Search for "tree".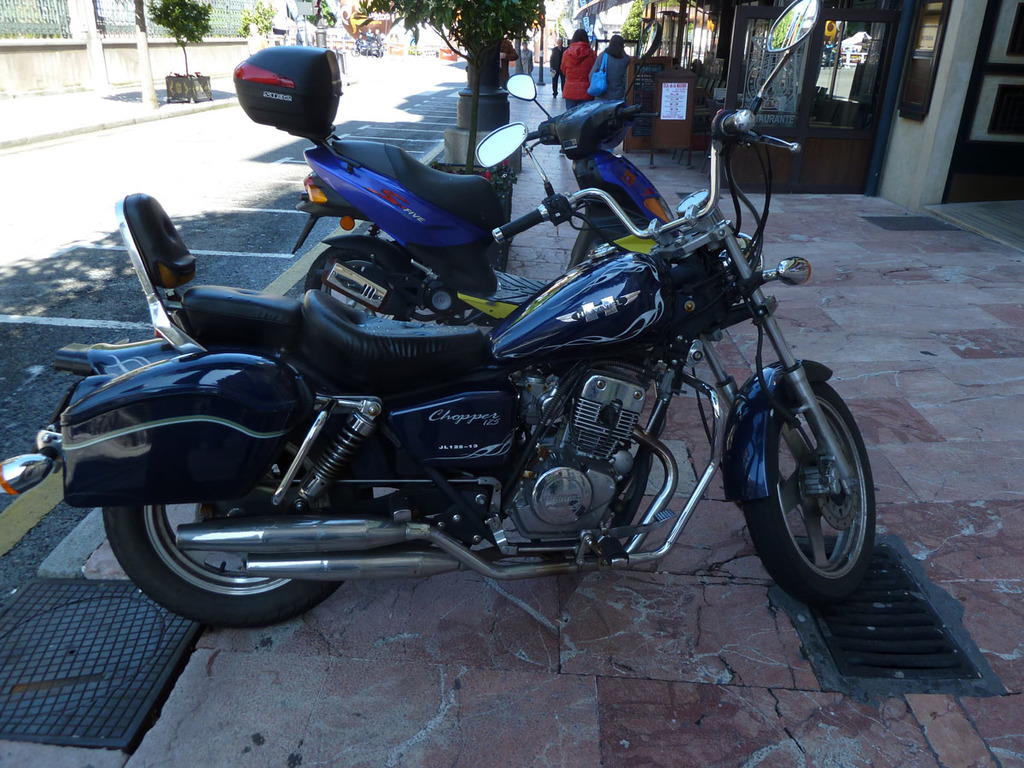
Found at locate(79, 0, 101, 91).
